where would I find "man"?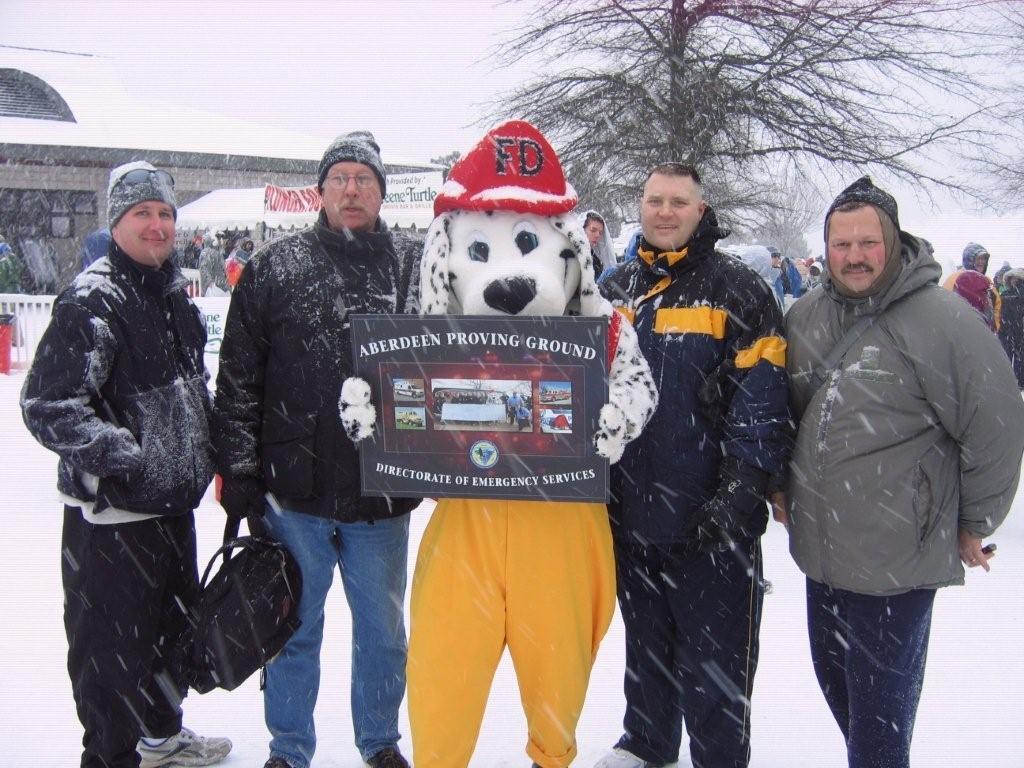
At 782, 175, 1023, 767.
